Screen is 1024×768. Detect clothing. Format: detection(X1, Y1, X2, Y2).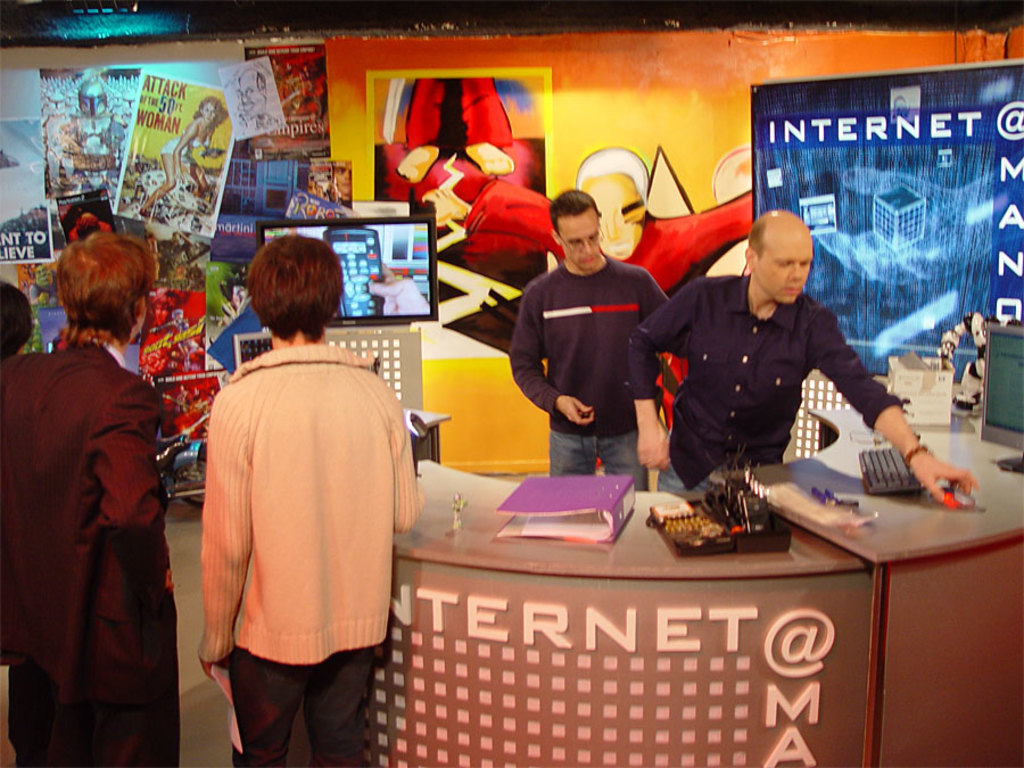
detection(655, 465, 727, 498).
